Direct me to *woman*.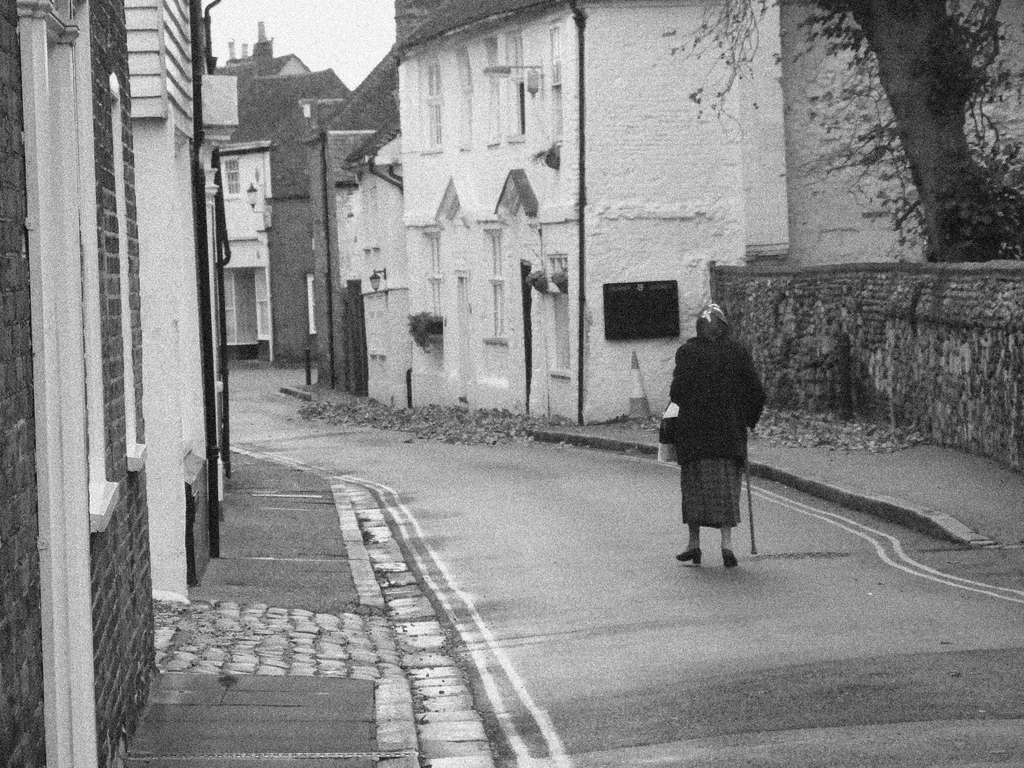
Direction: detection(650, 276, 787, 591).
